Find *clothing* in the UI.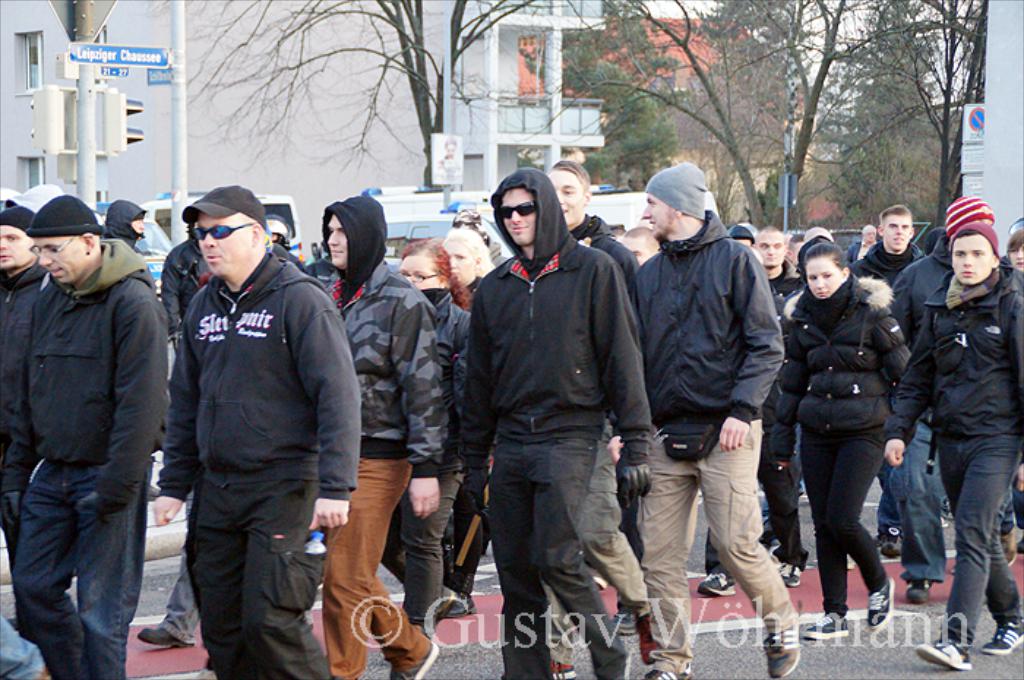
UI element at {"left": 148, "top": 171, "right": 358, "bottom": 646}.
